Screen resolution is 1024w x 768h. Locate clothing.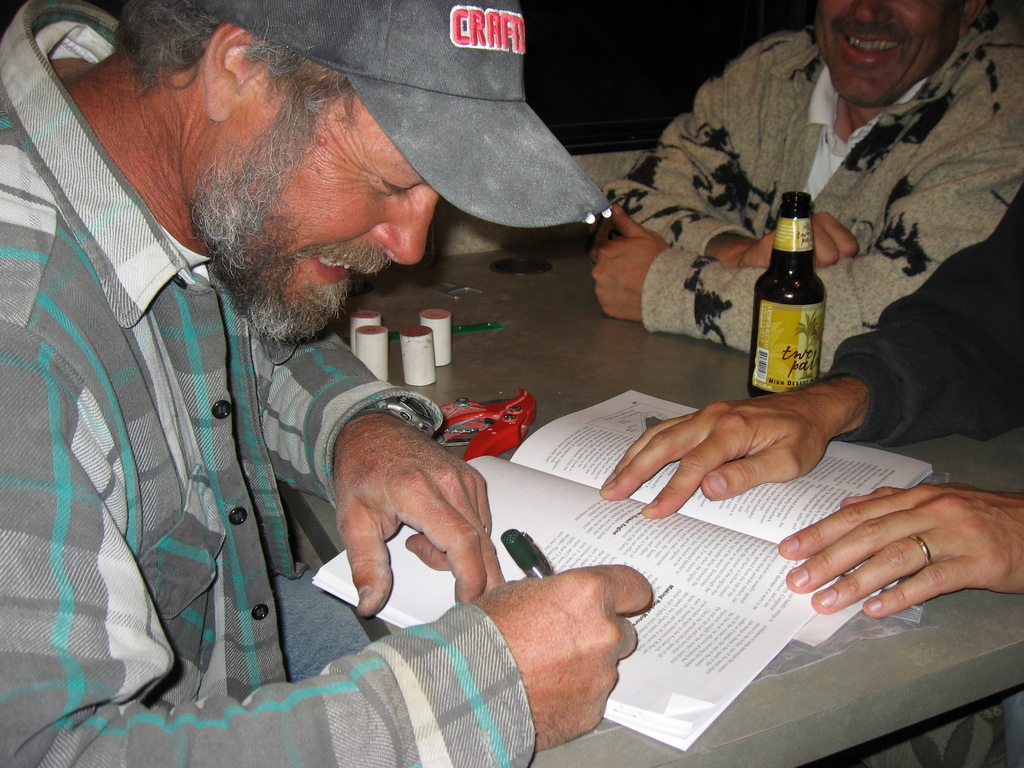
box=[604, 20, 1023, 373].
